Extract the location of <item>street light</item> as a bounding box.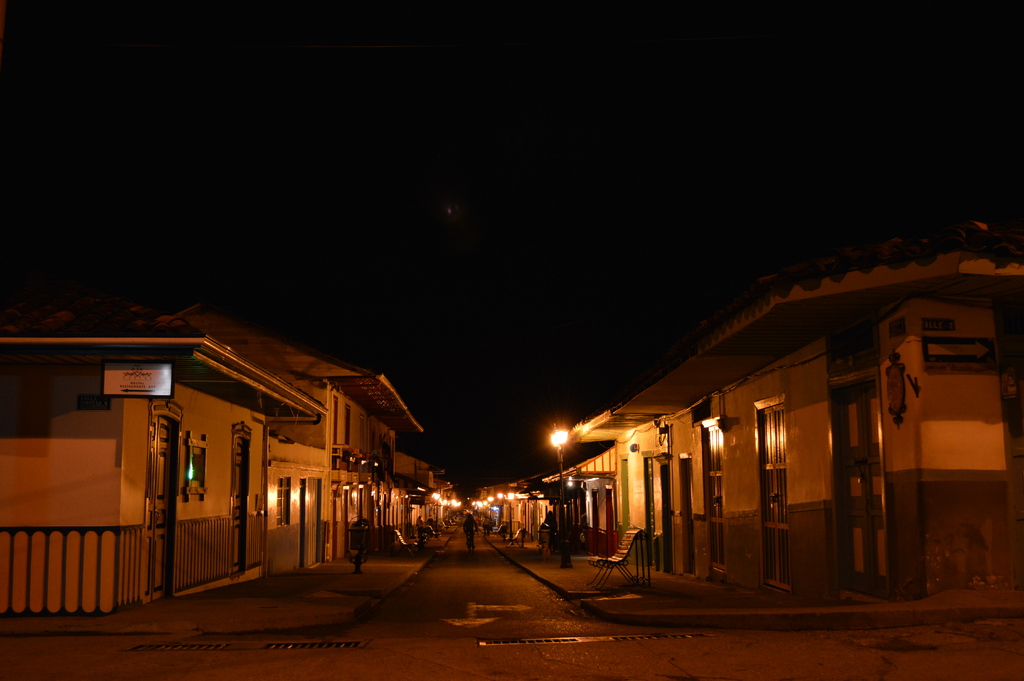
550:429:571:571.
